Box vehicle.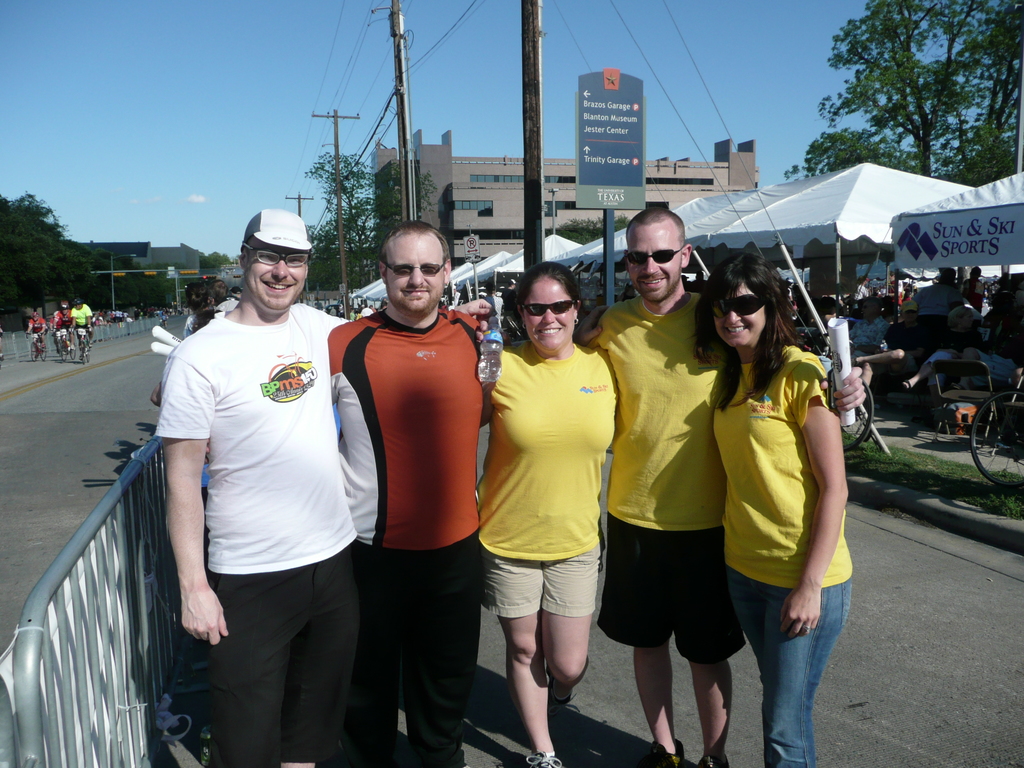
(left=24, top=331, right=51, bottom=363).
